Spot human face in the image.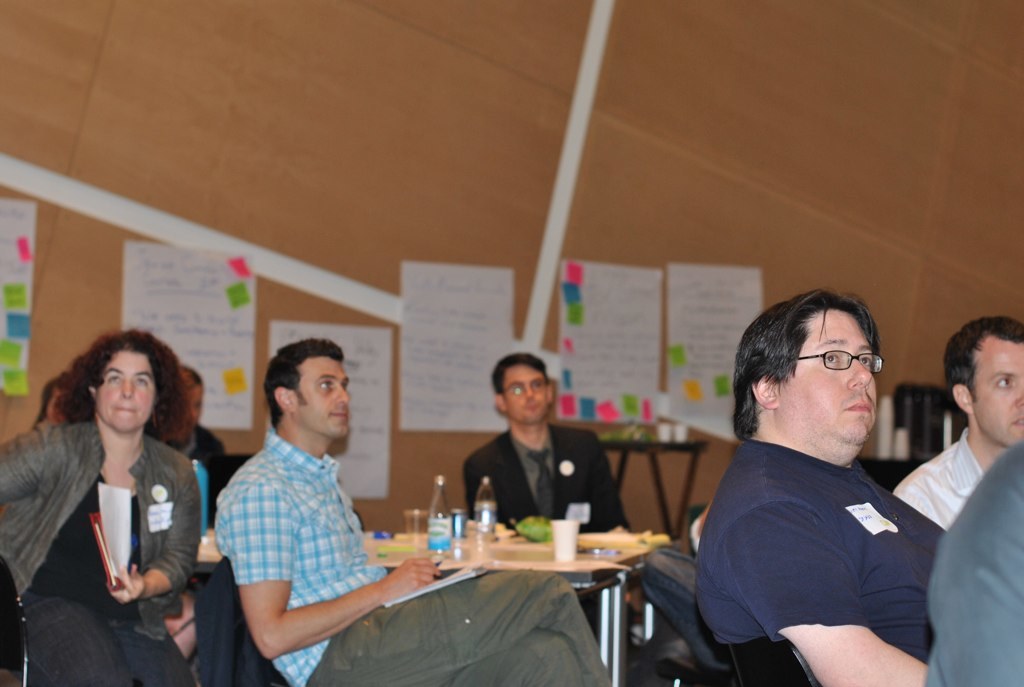
human face found at Rect(506, 365, 551, 421).
